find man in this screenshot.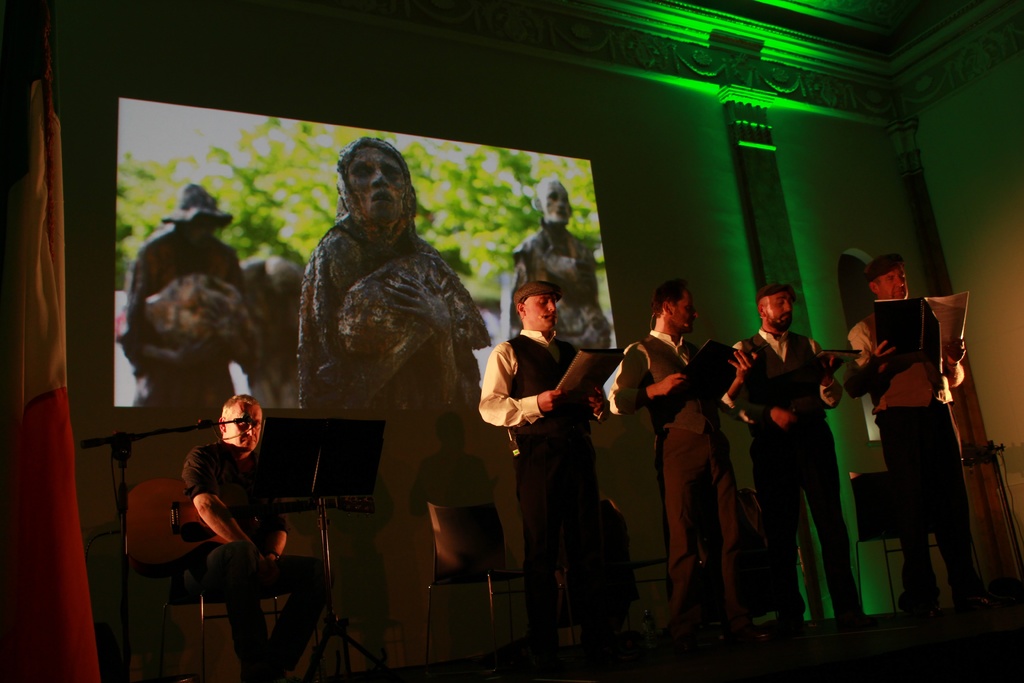
The bounding box for man is pyautogui.locateOnScreen(609, 278, 755, 634).
